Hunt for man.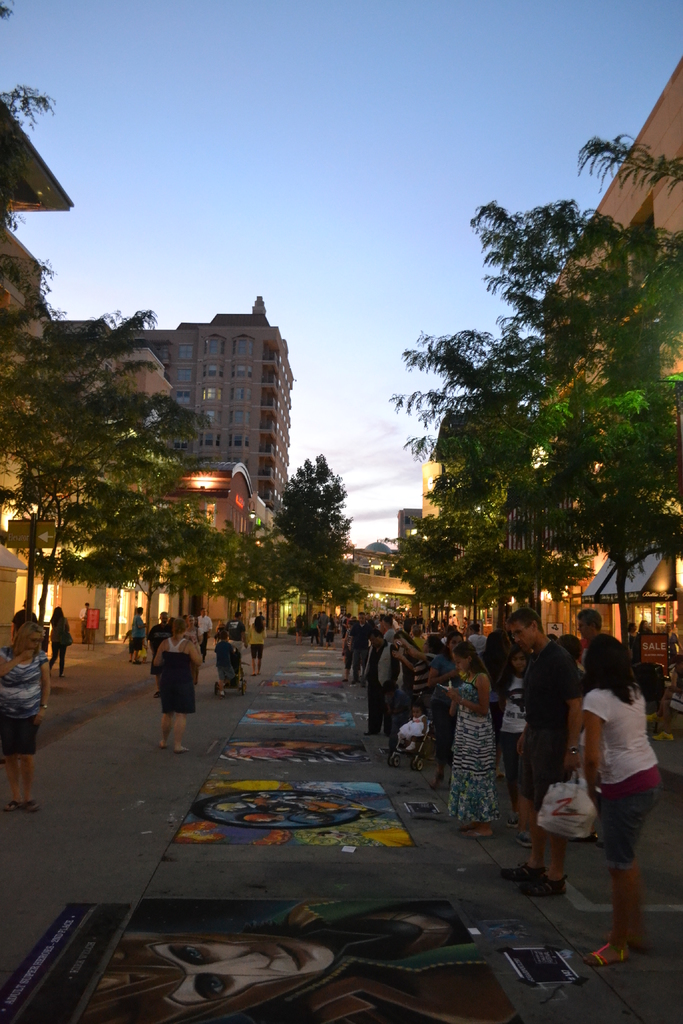
Hunted down at BBox(128, 607, 147, 665).
